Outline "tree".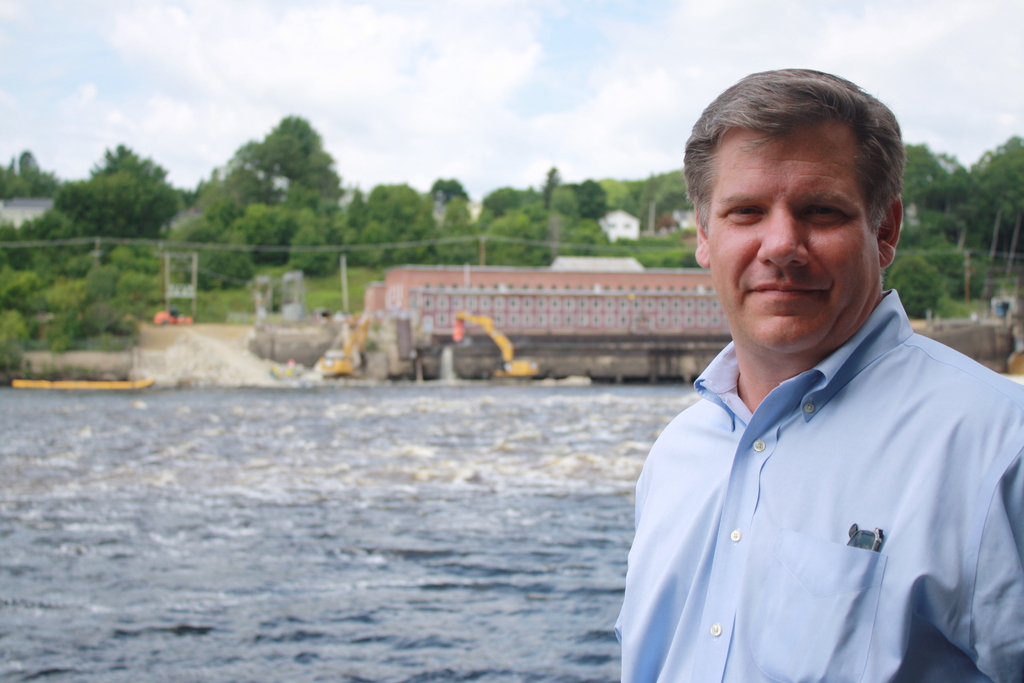
Outline: <bbox>0, 299, 32, 373</bbox>.
